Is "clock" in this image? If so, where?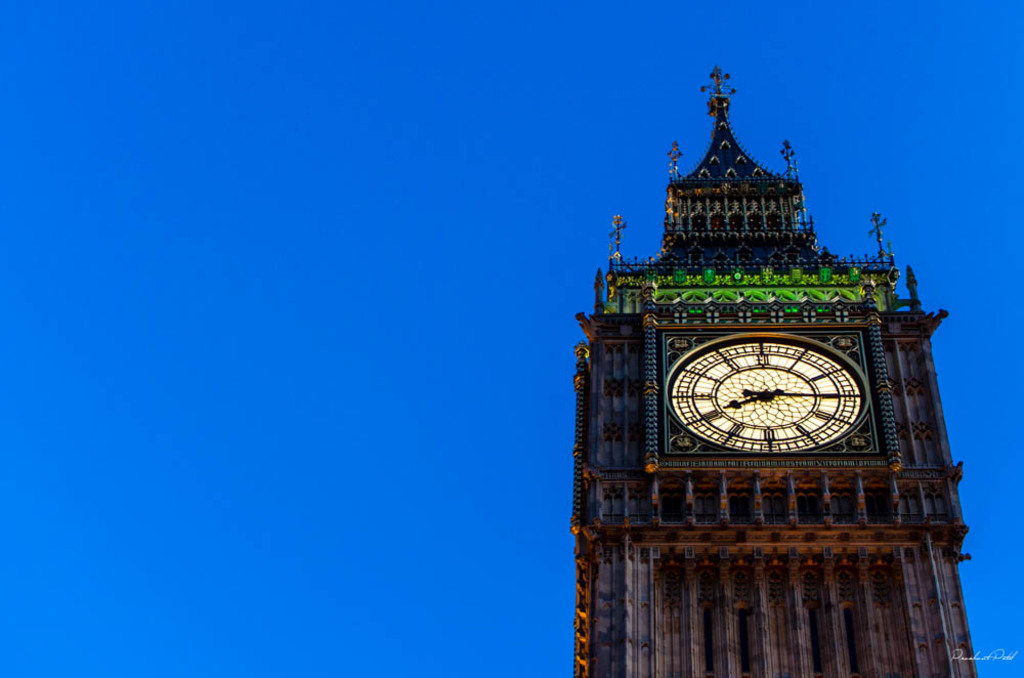
Yes, at (681, 332, 885, 488).
